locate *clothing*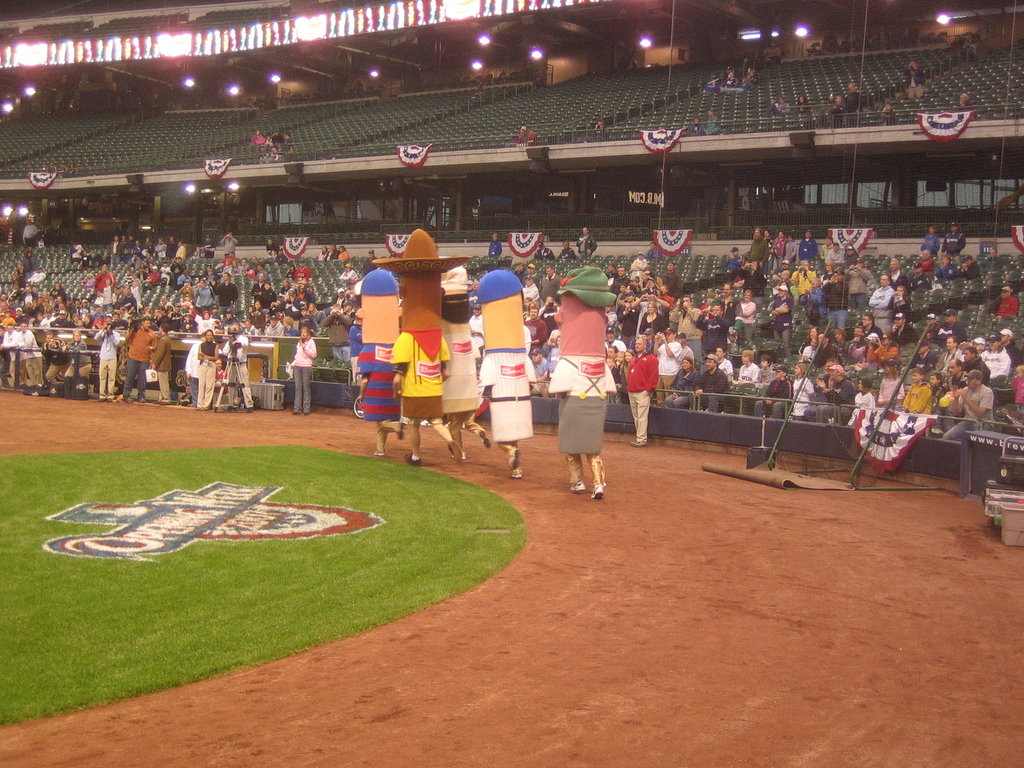
bbox(684, 369, 725, 417)
